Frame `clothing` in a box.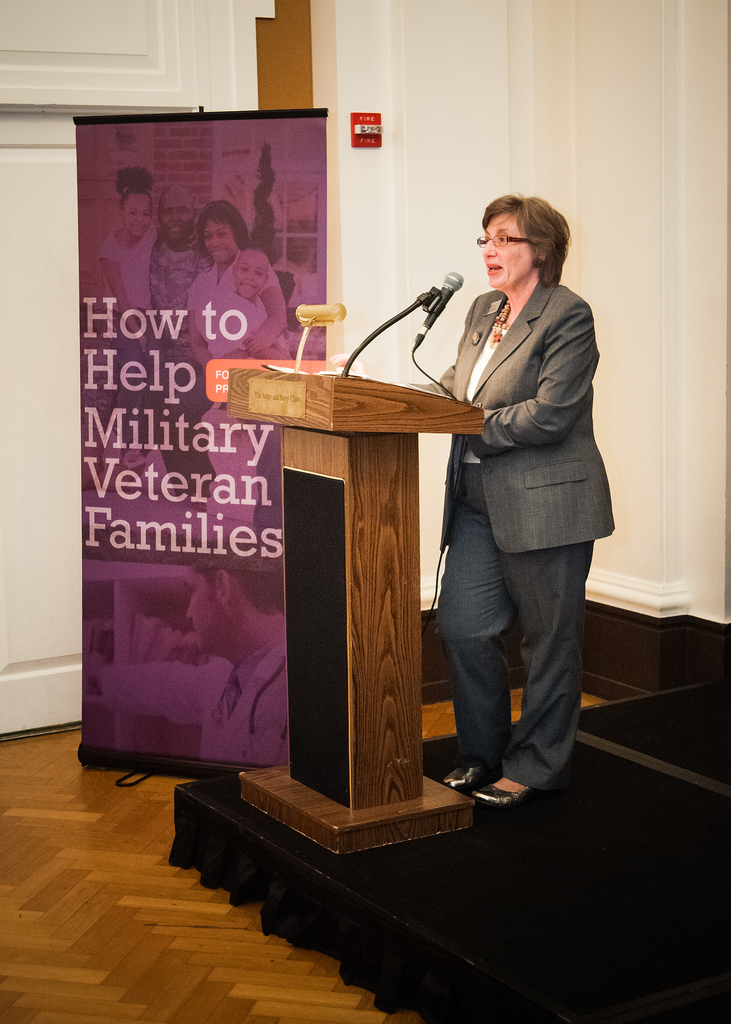
bbox(180, 295, 259, 517).
